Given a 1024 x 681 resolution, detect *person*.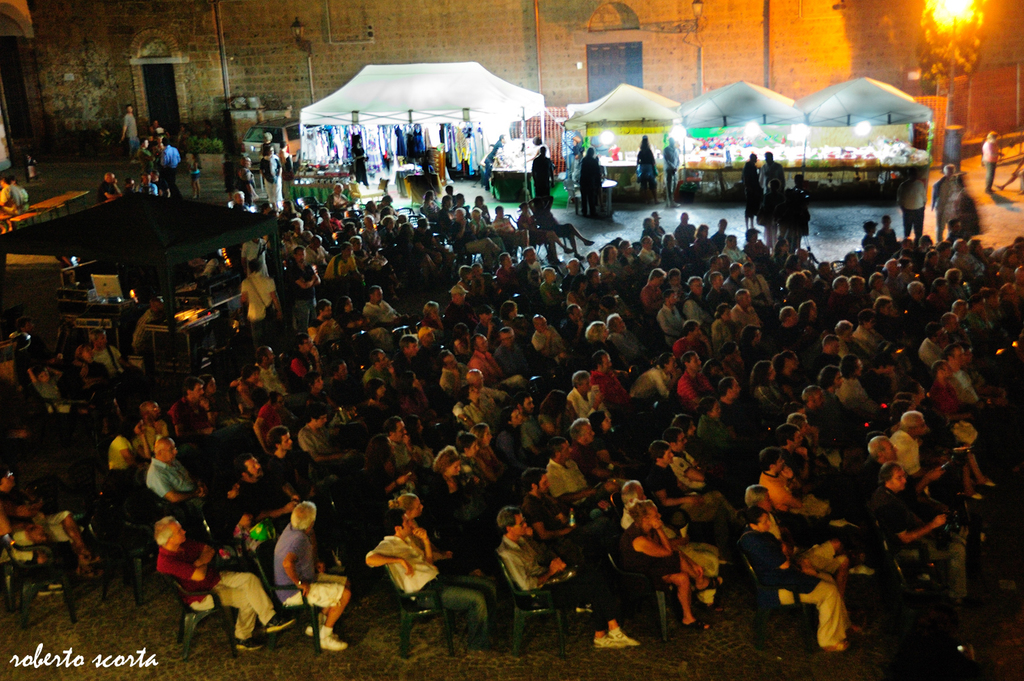
detection(577, 147, 600, 216).
